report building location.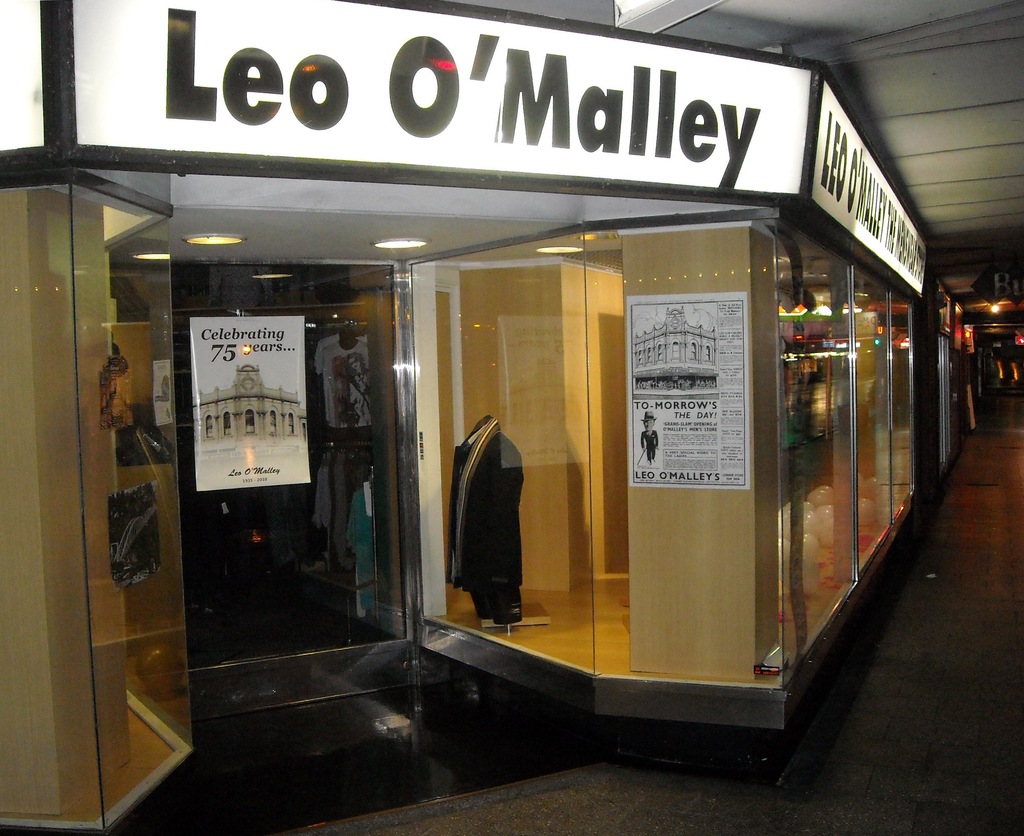
Report: left=0, top=0, right=1023, bottom=835.
